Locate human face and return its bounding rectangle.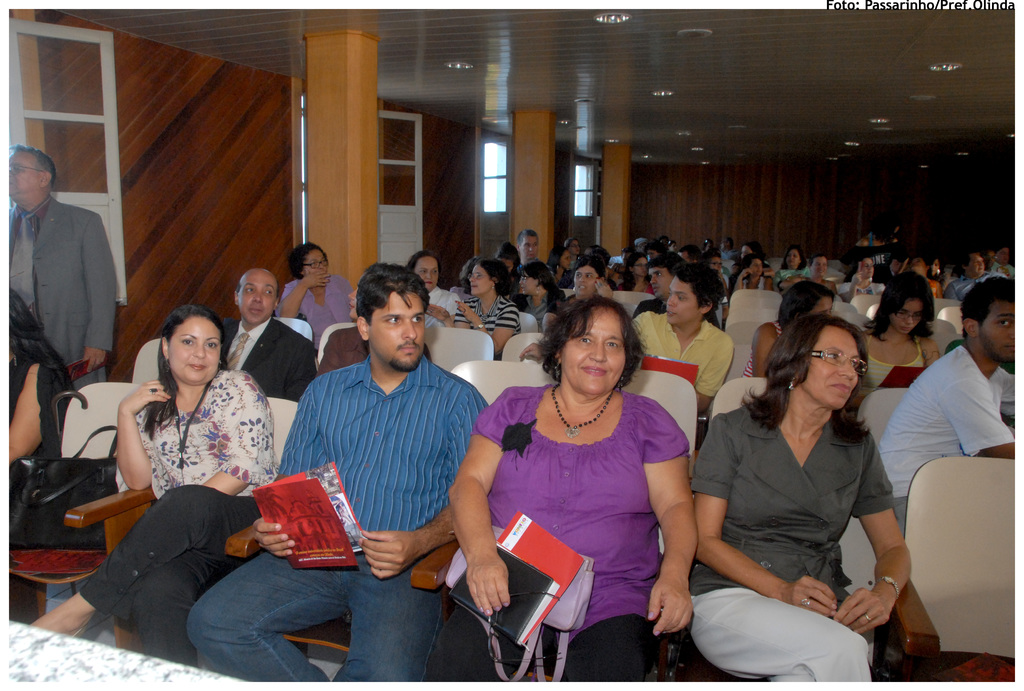
locate(804, 325, 862, 407).
